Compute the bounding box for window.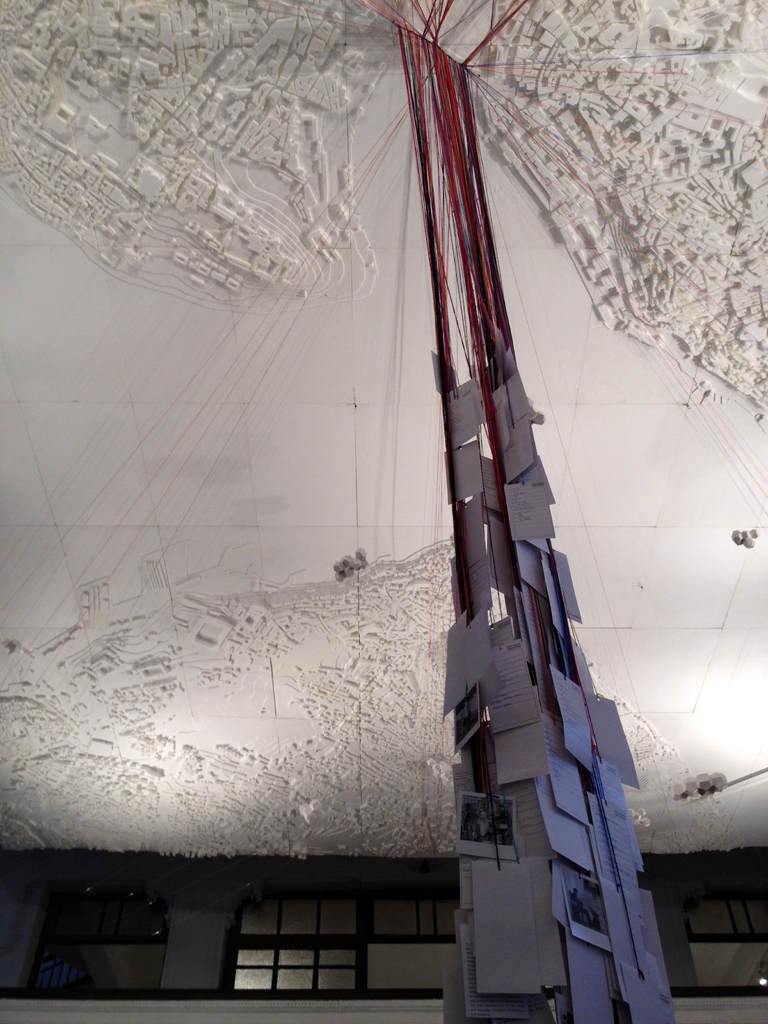
(667,879,767,948).
